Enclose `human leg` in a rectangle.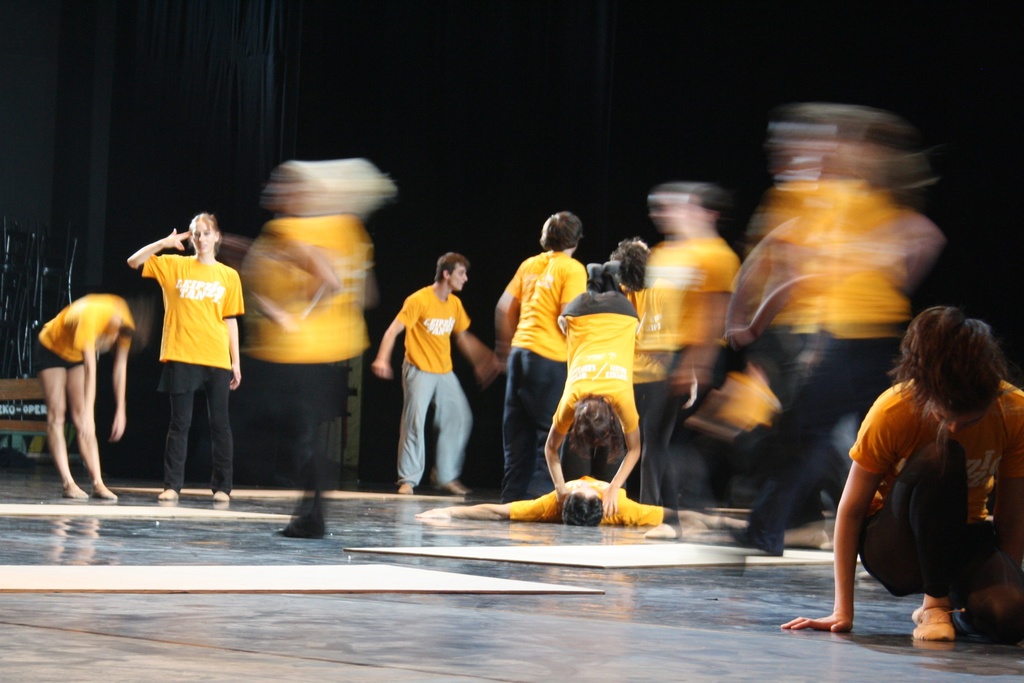
x1=435, y1=362, x2=468, y2=493.
